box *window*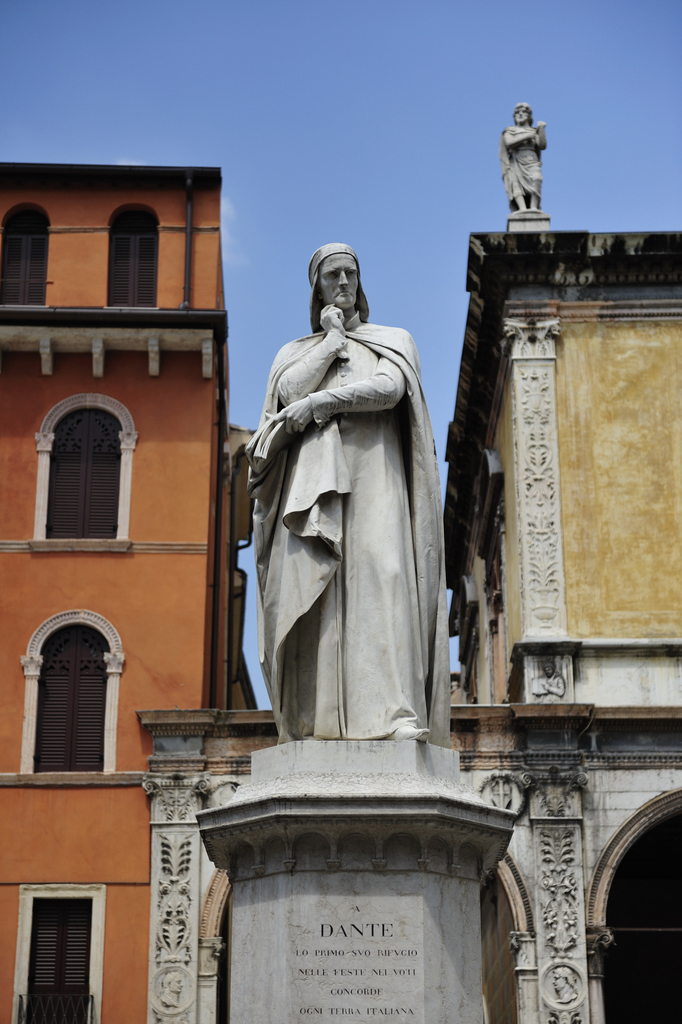
bbox(1, 204, 46, 303)
